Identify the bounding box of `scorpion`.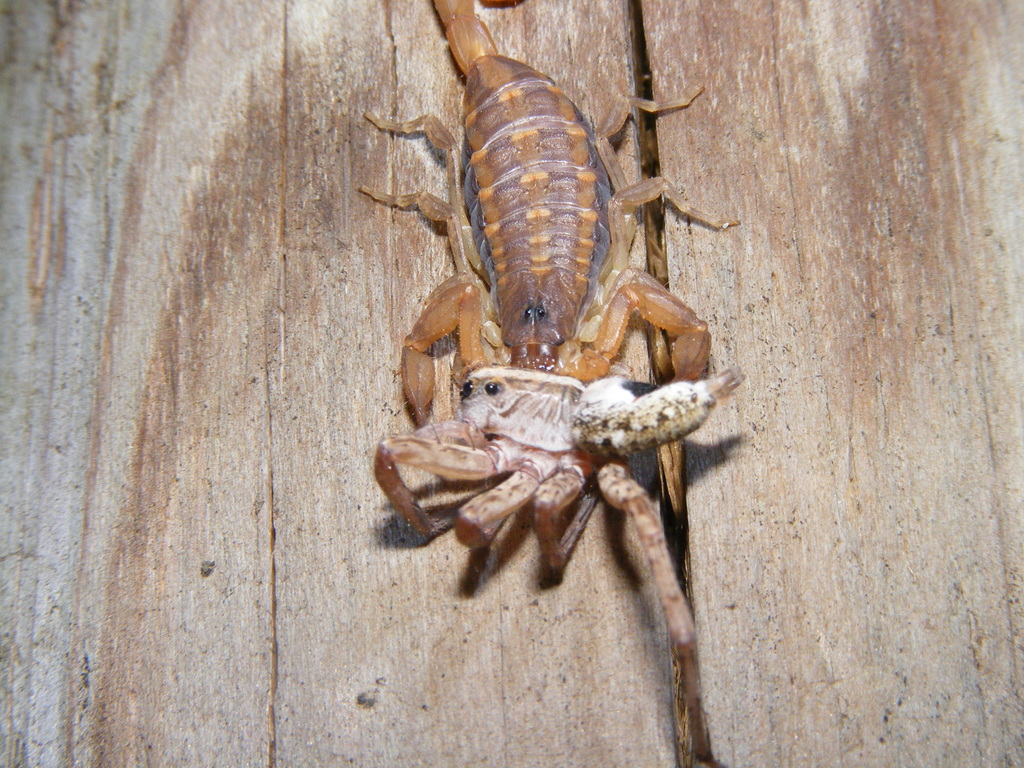
crop(357, 0, 750, 767).
